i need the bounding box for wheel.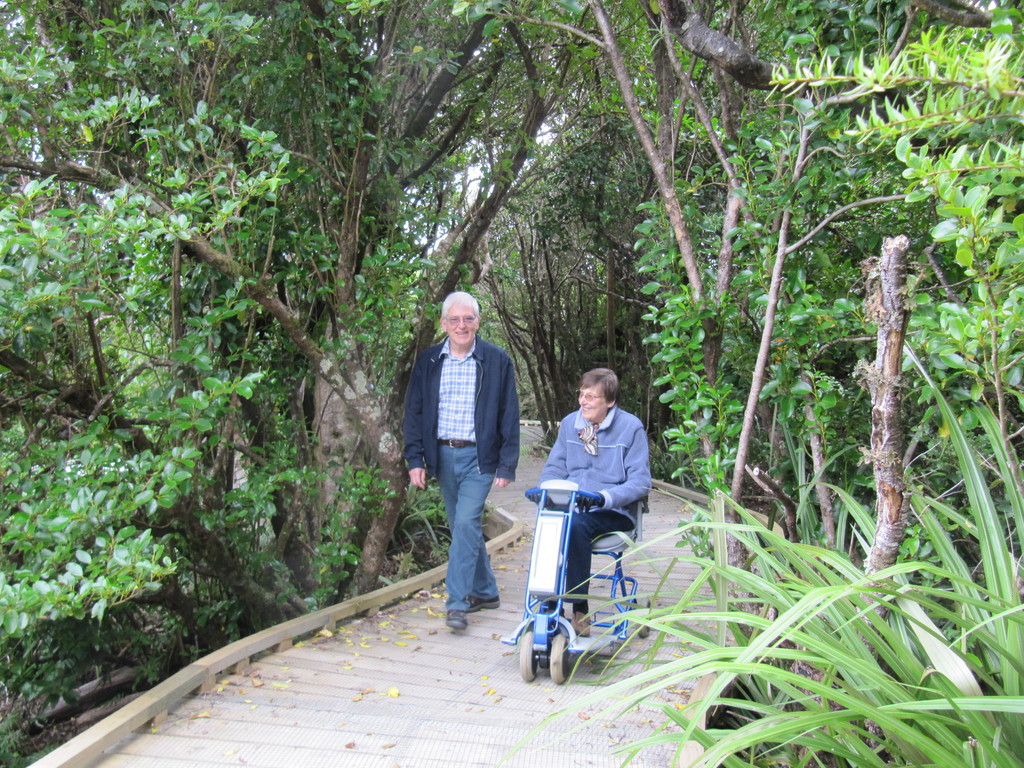
Here it is: (543, 634, 575, 684).
